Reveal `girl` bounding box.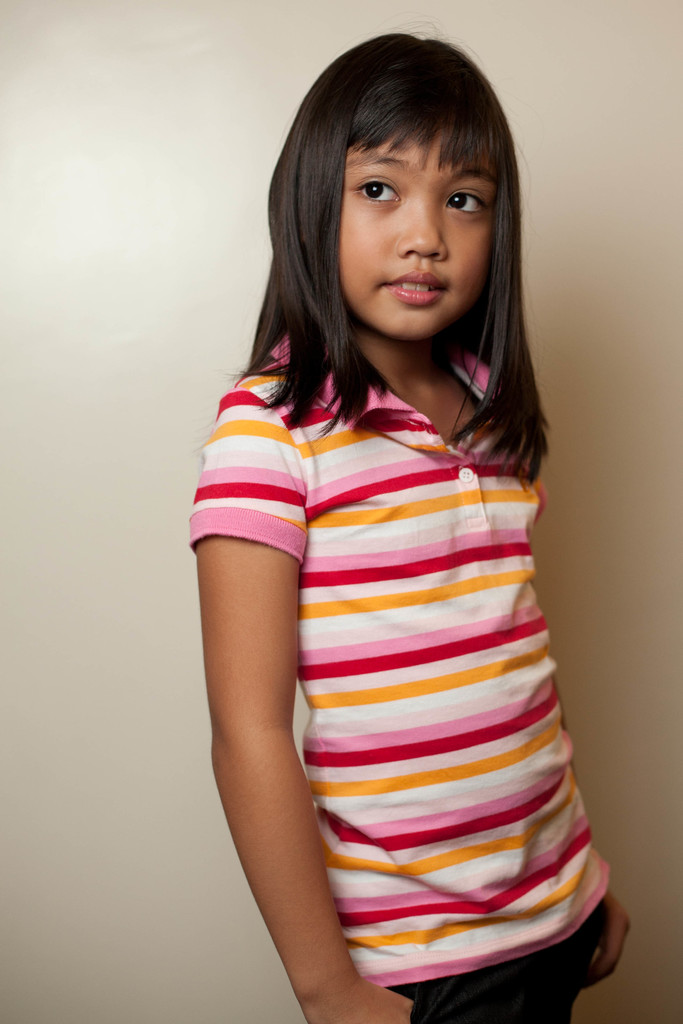
Revealed: 186:8:632:1023.
